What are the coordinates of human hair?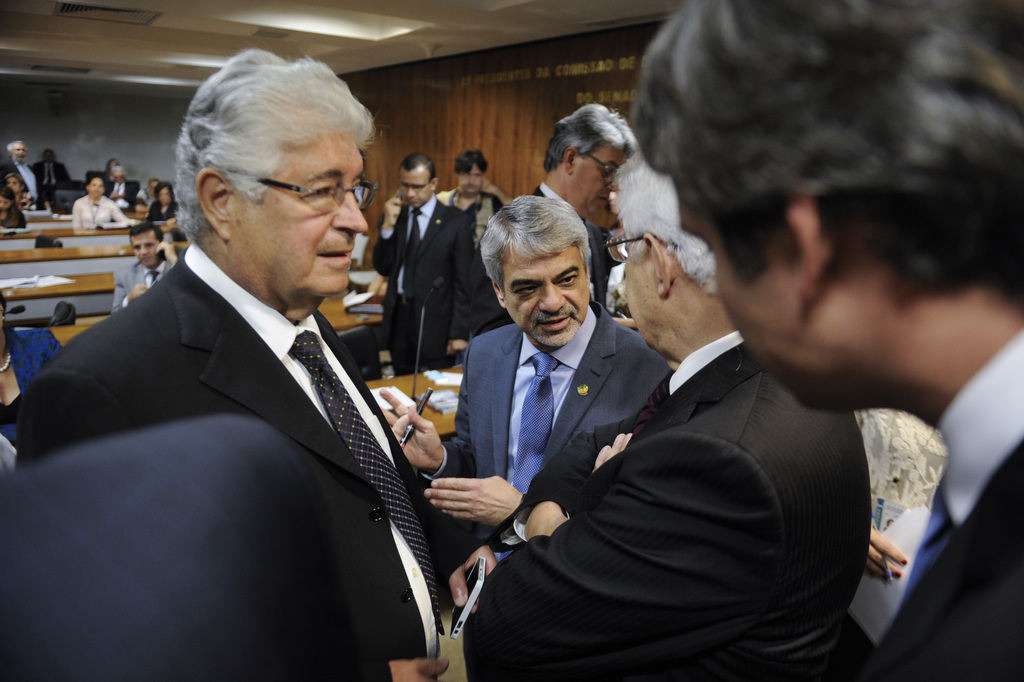
box(153, 181, 172, 204).
